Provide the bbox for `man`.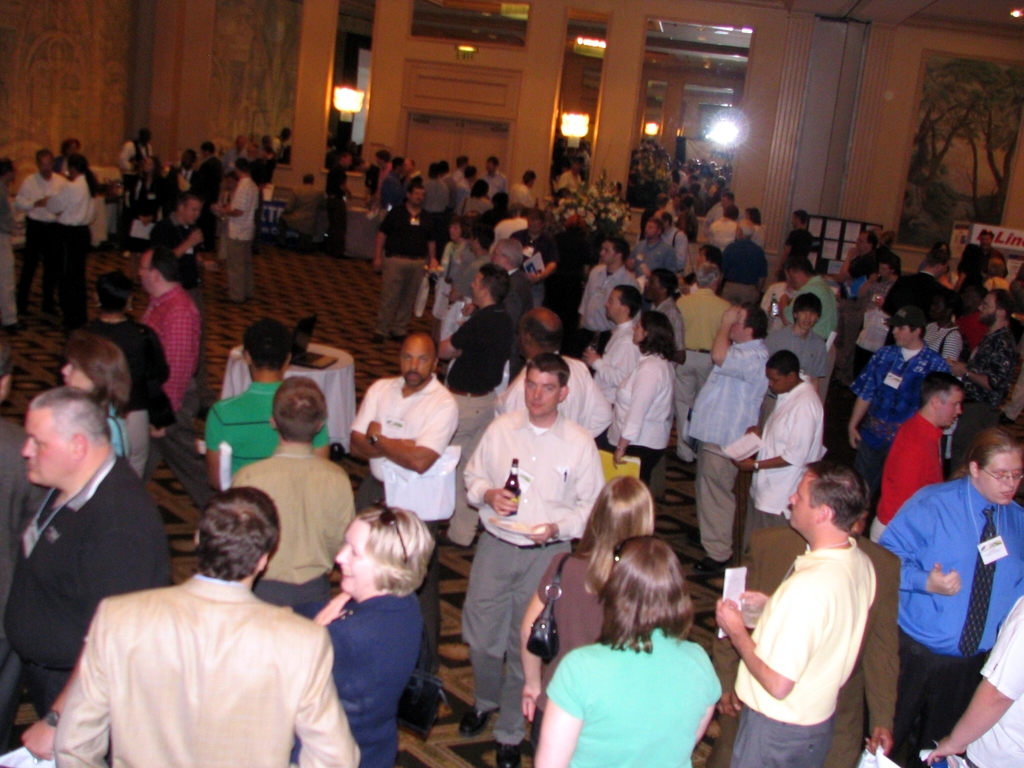
region(204, 314, 335, 484).
